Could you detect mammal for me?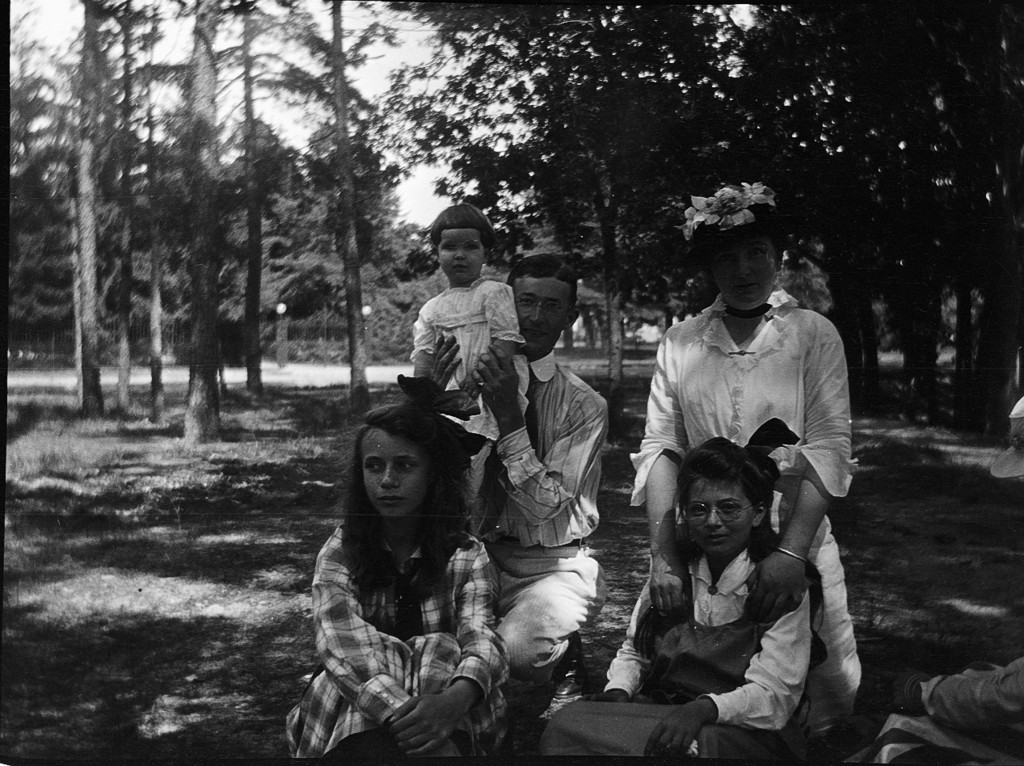
Detection result: {"left": 403, "top": 204, "right": 535, "bottom": 517}.
